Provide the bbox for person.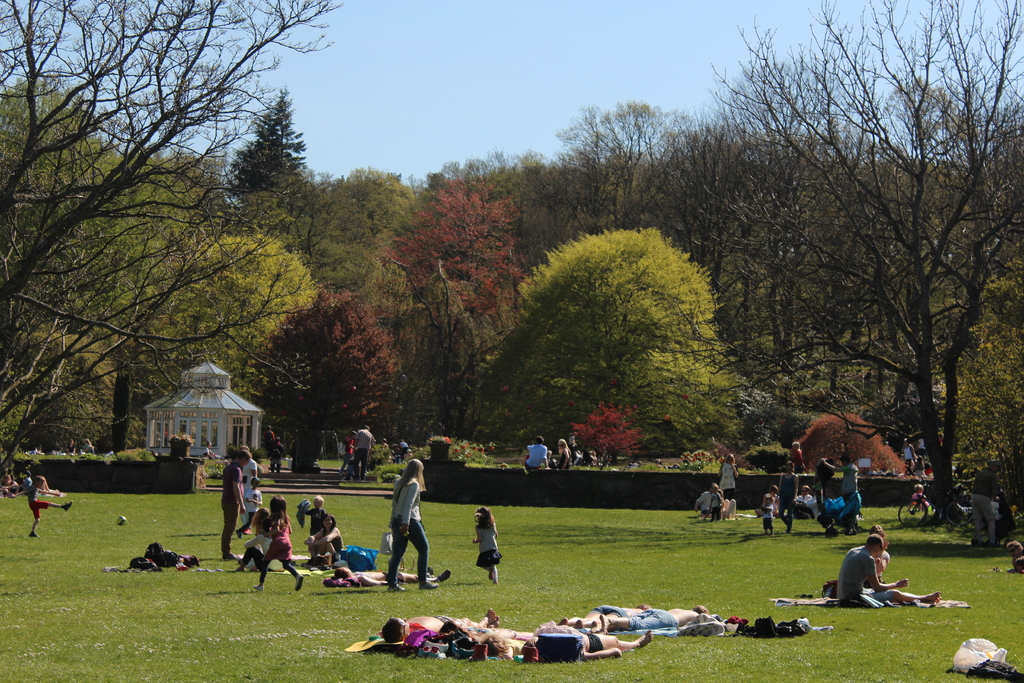
x1=717 y1=452 x2=737 y2=498.
